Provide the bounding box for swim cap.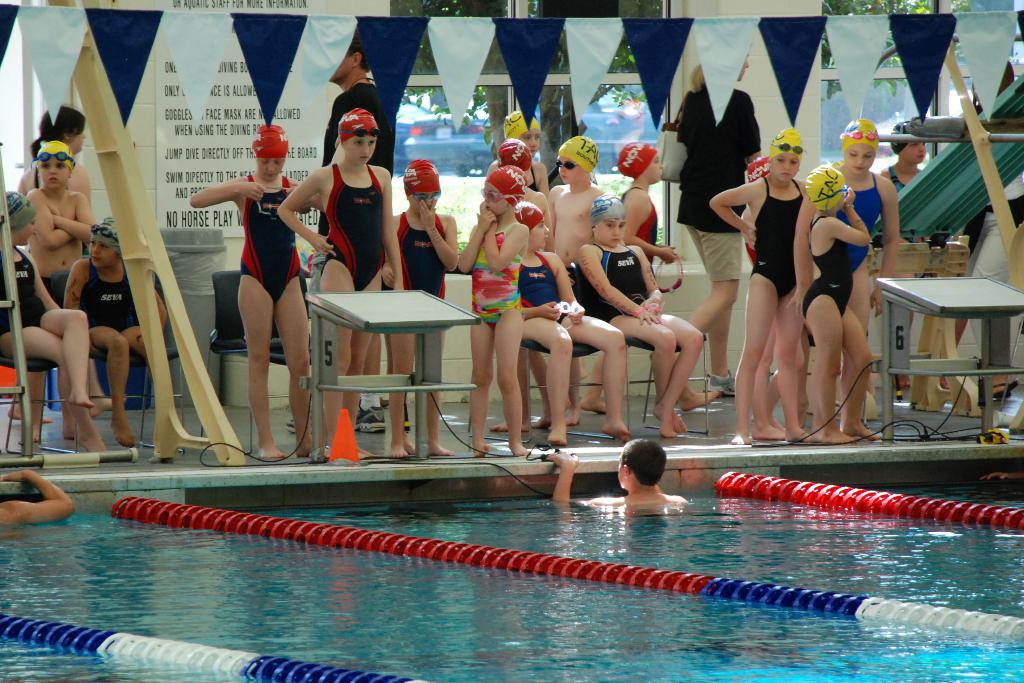
<region>339, 104, 381, 145</region>.
